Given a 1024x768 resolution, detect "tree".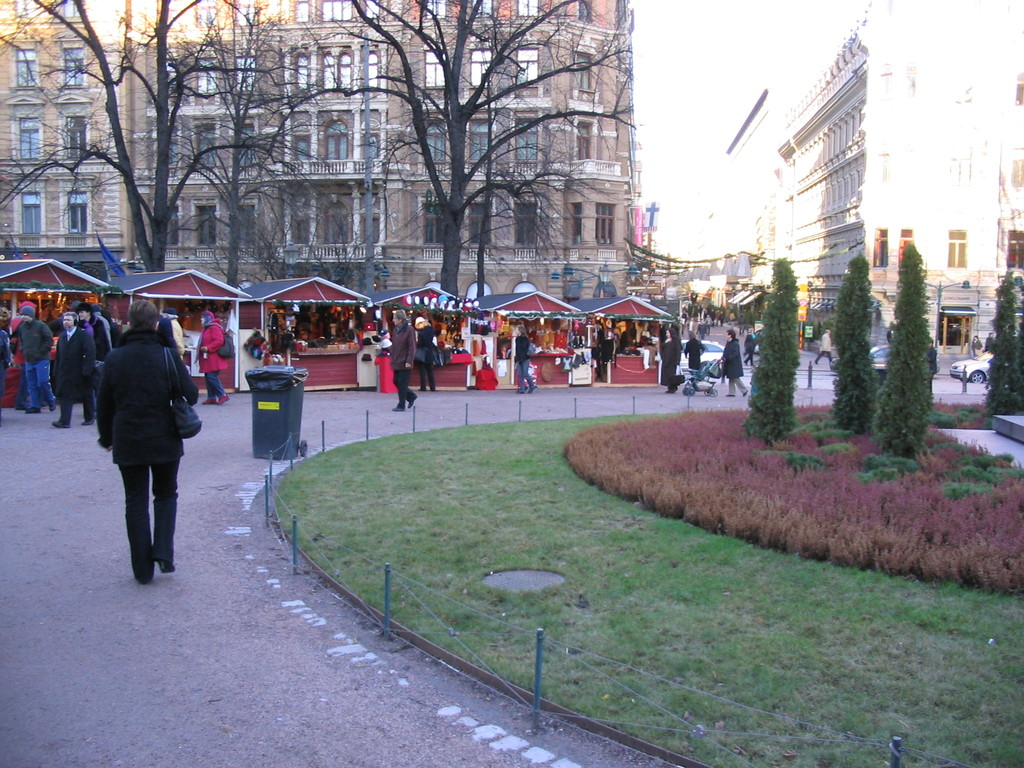
981, 255, 1023, 419.
